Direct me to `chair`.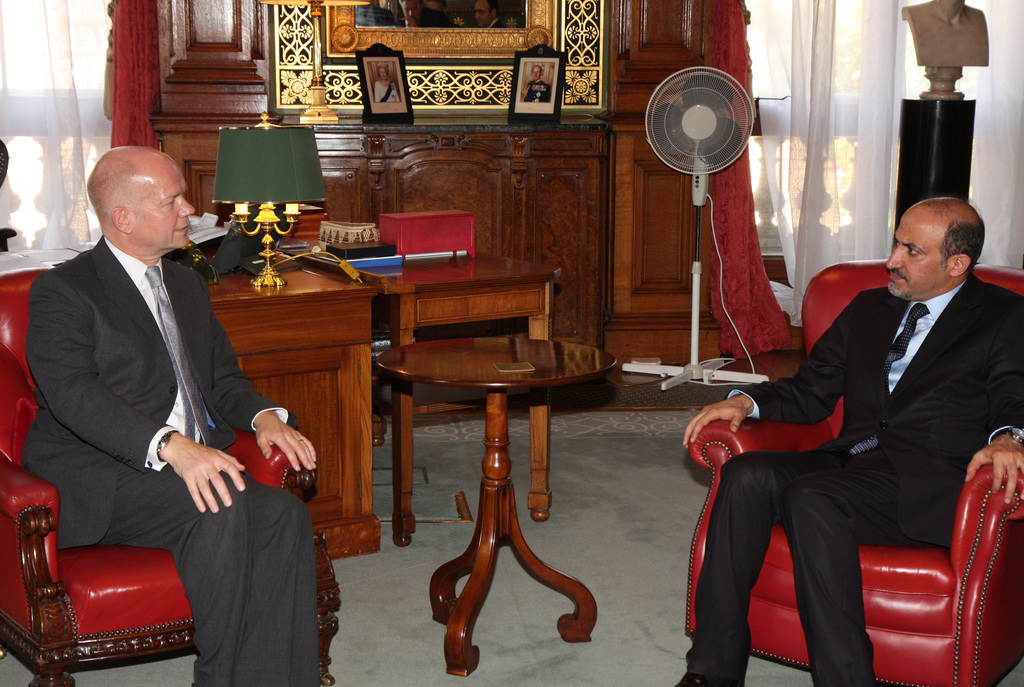
Direction: x1=684 y1=256 x2=1023 y2=686.
